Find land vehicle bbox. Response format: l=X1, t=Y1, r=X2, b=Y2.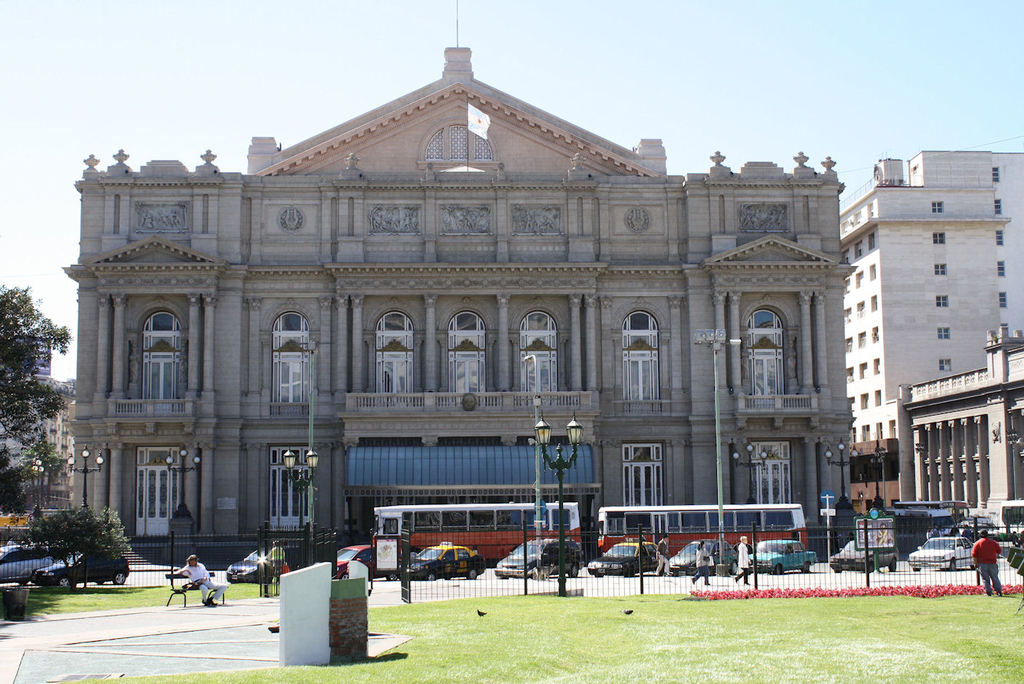
l=335, t=544, r=404, b=581.
